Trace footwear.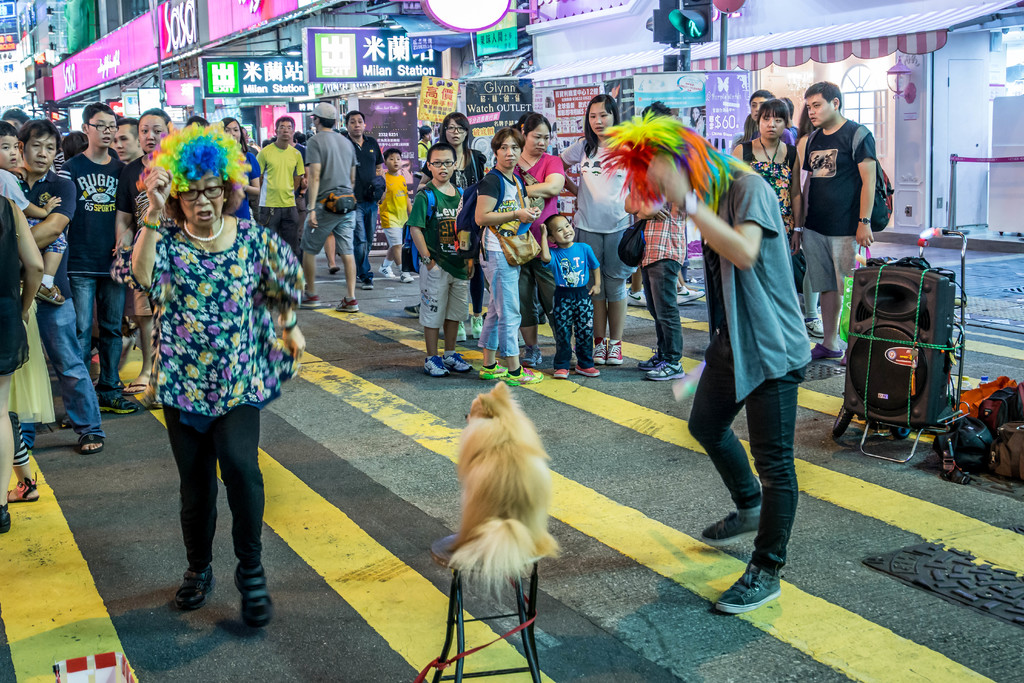
Traced to bbox=(638, 352, 659, 369).
